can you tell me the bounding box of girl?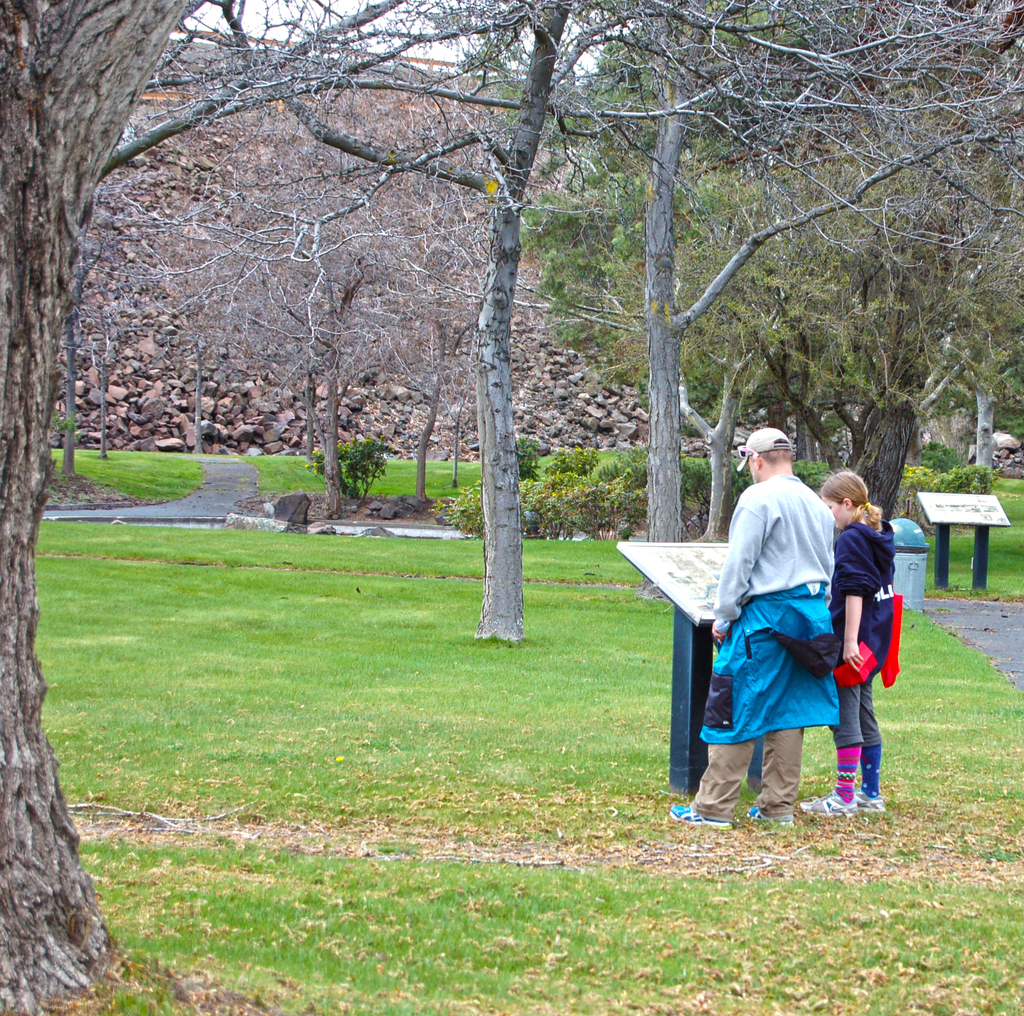
{"x1": 793, "y1": 472, "x2": 898, "y2": 809}.
